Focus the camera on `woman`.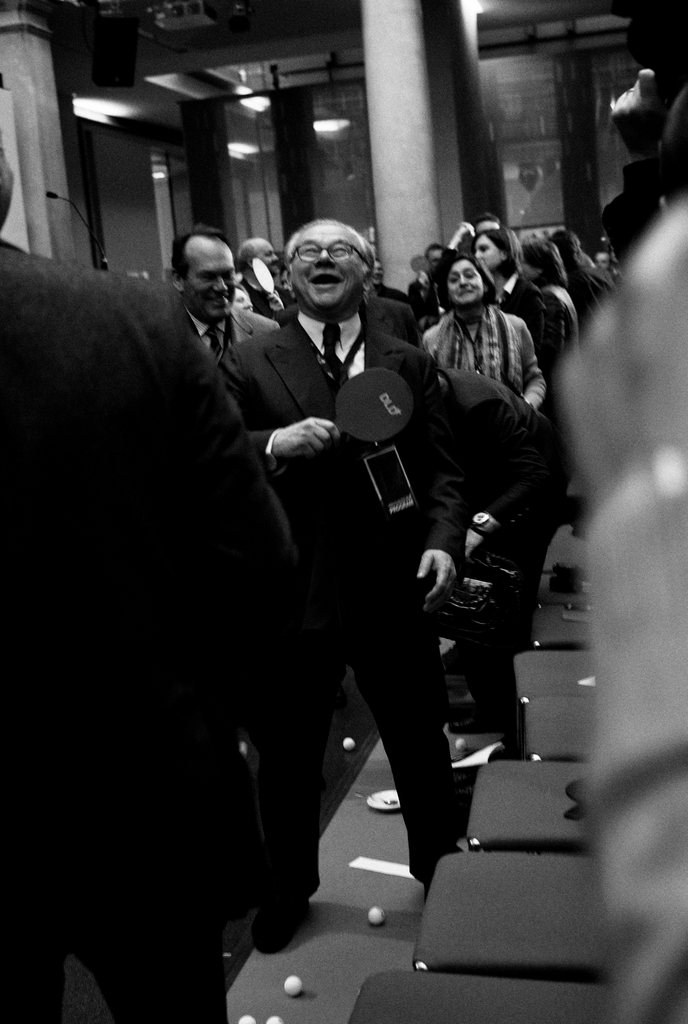
Focus region: box=[425, 260, 542, 419].
